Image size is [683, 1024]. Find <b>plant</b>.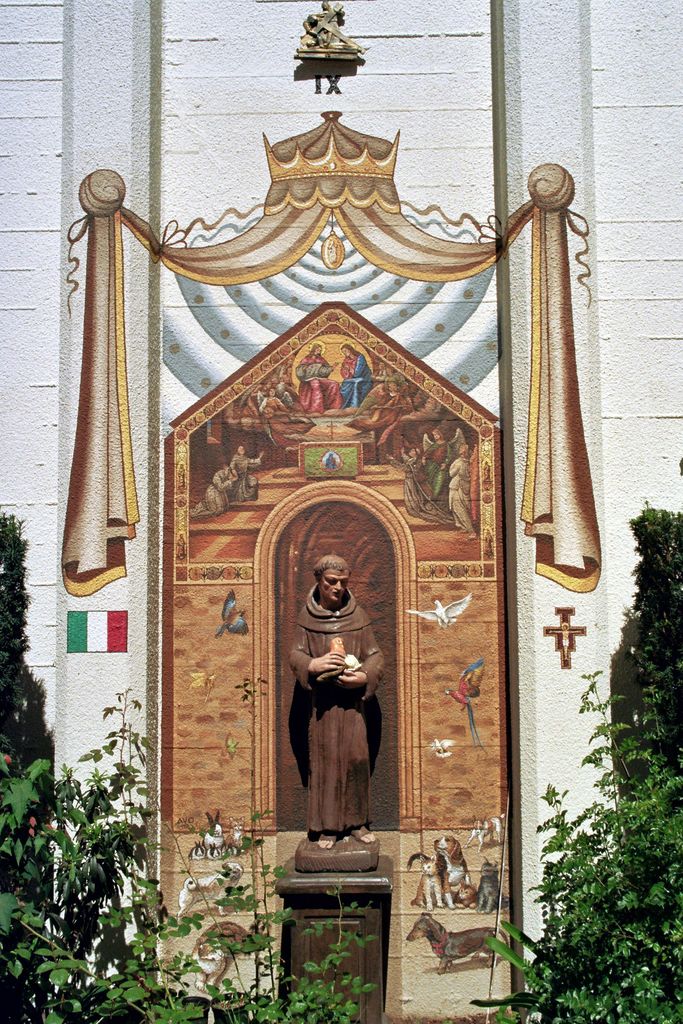
<region>605, 497, 682, 796</region>.
